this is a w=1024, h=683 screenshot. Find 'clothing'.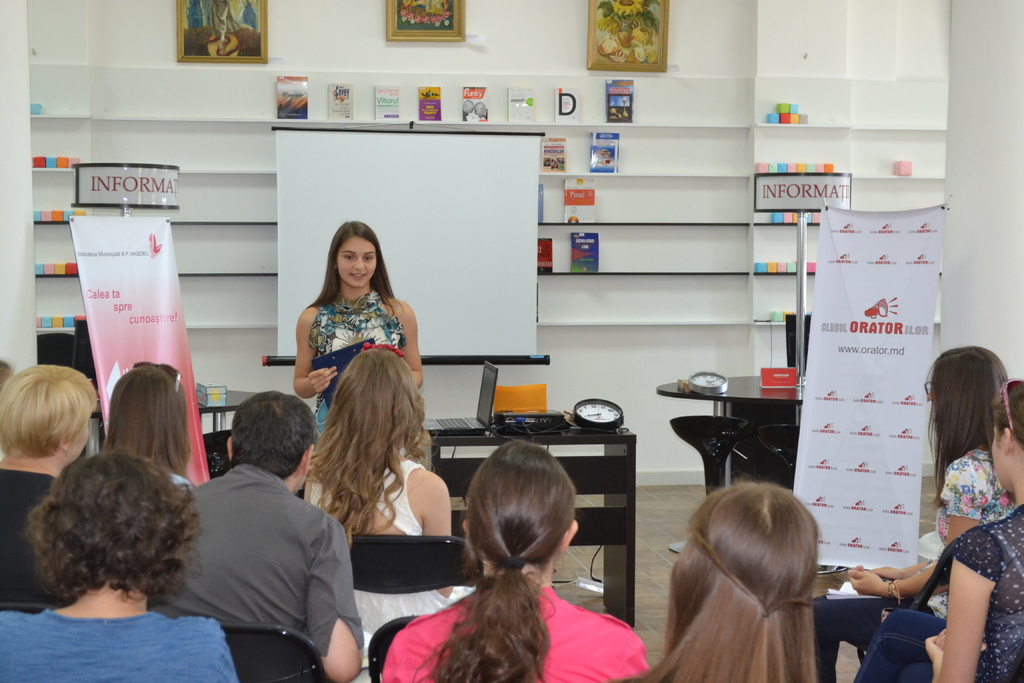
Bounding box: x1=371, y1=577, x2=653, y2=682.
